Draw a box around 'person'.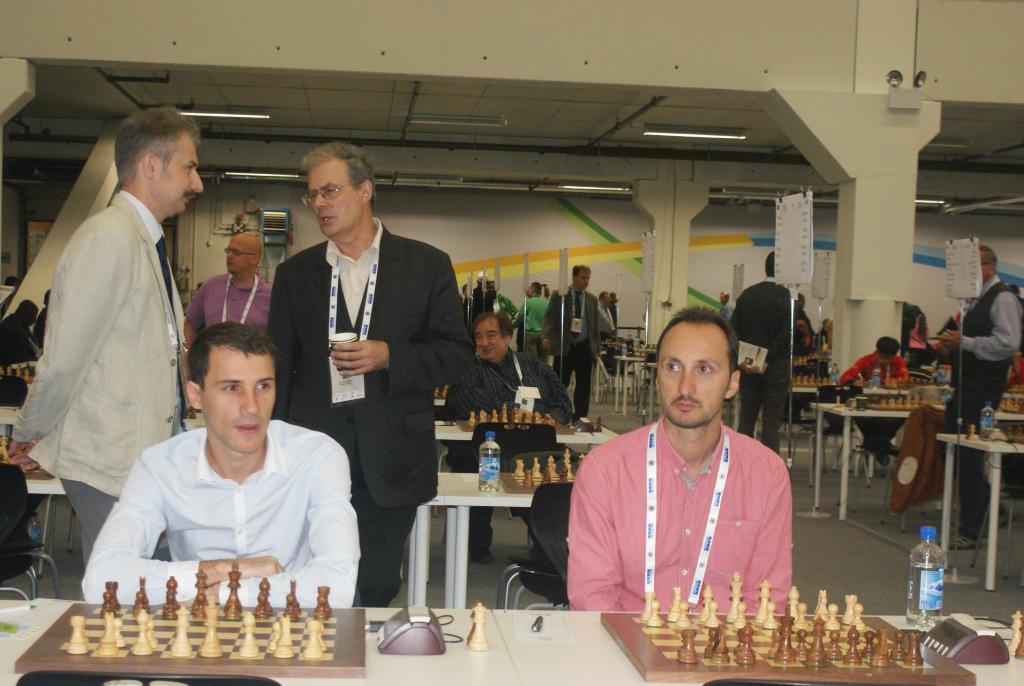
{"left": 271, "top": 134, "right": 460, "bottom": 605}.
